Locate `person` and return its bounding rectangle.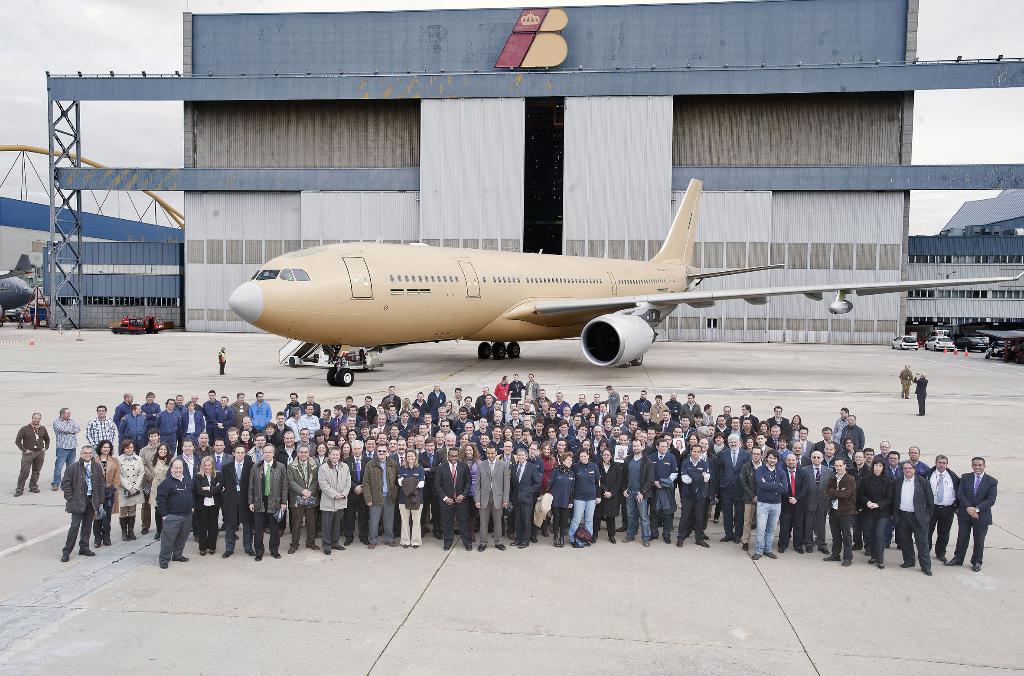
pyautogui.locateOnScreen(248, 390, 272, 428).
